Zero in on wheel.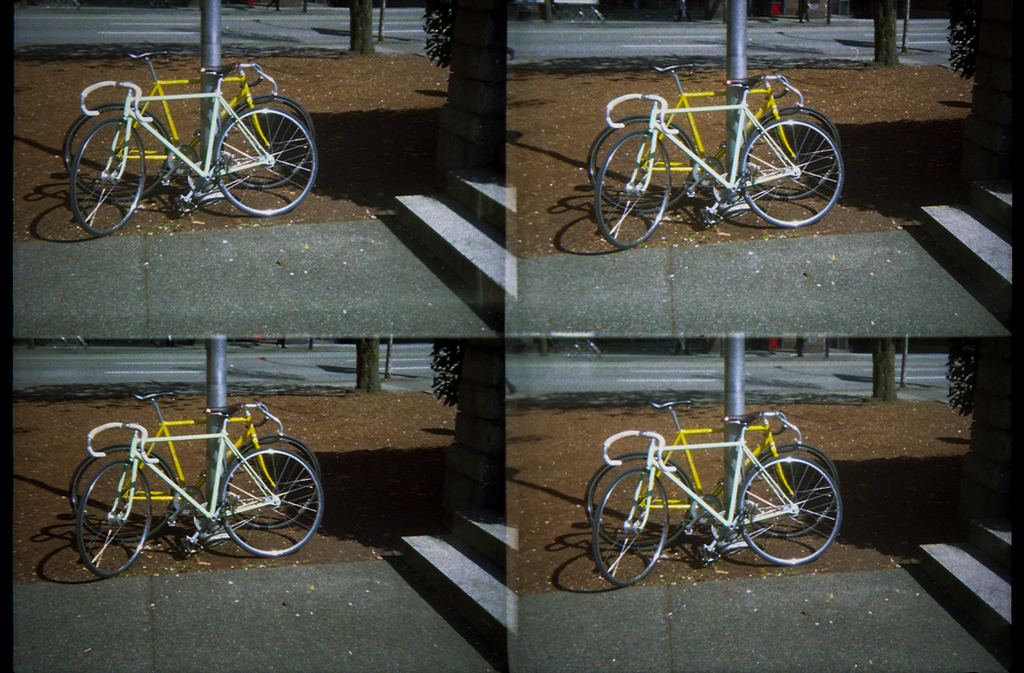
Zeroed in: [left=78, top=469, right=155, bottom=576].
